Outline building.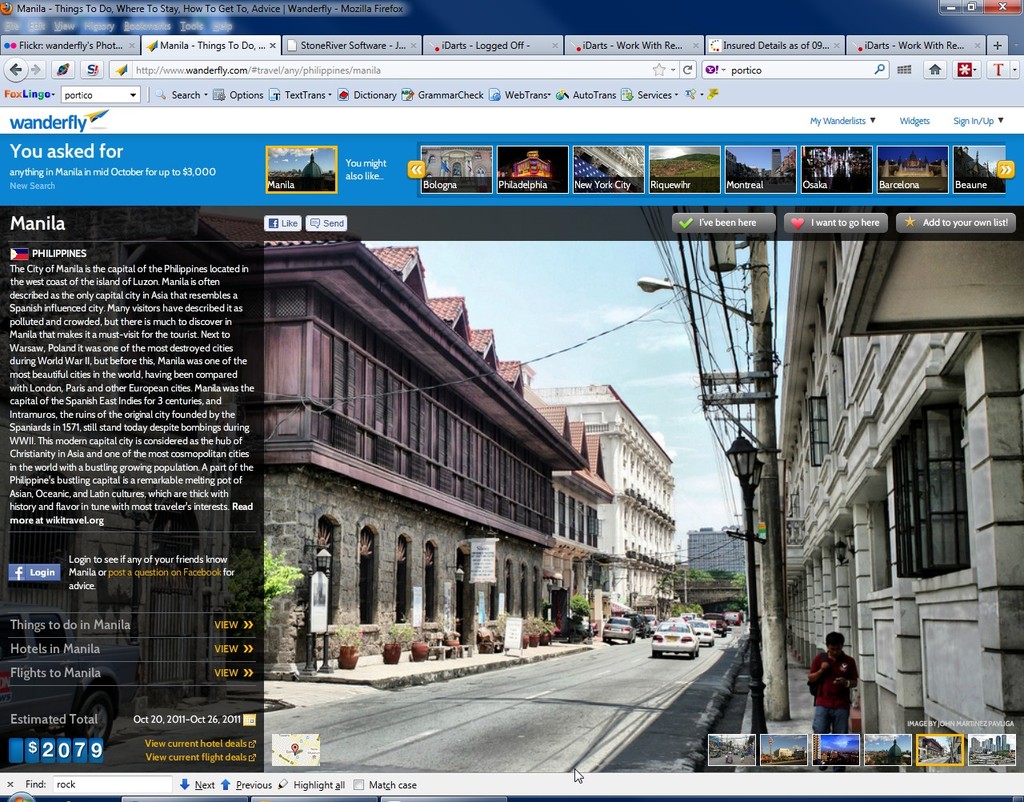
Outline: left=553, top=383, right=675, bottom=620.
